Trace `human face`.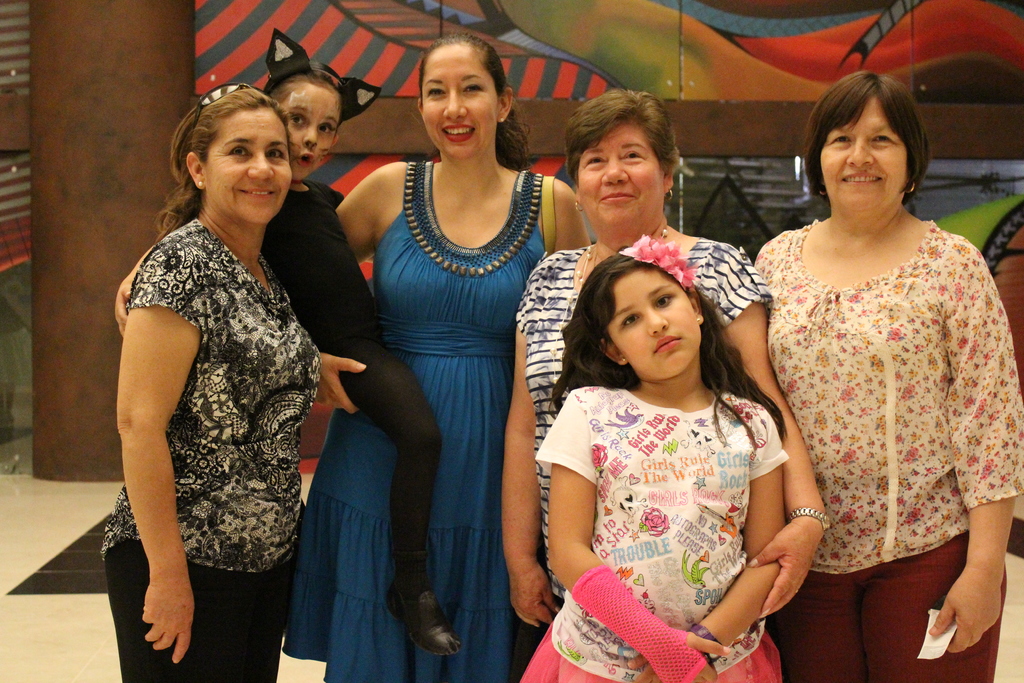
Traced to <bbox>578, 111, 669, 234</bbox>.
